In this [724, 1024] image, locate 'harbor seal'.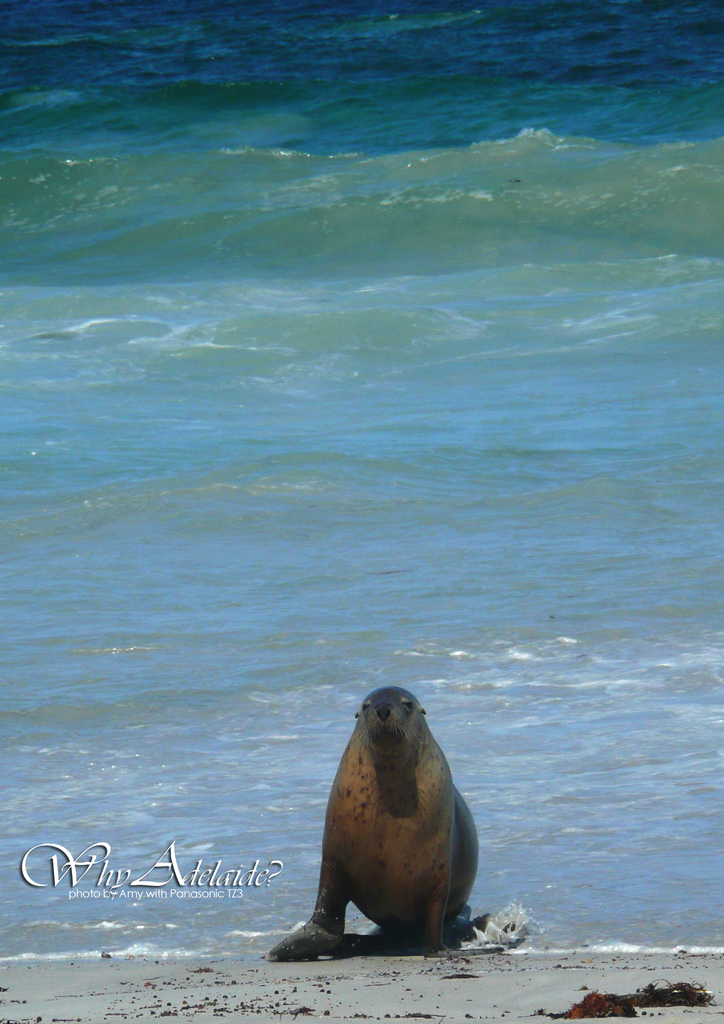
Bounding box: (279, 682, 482, 967).
